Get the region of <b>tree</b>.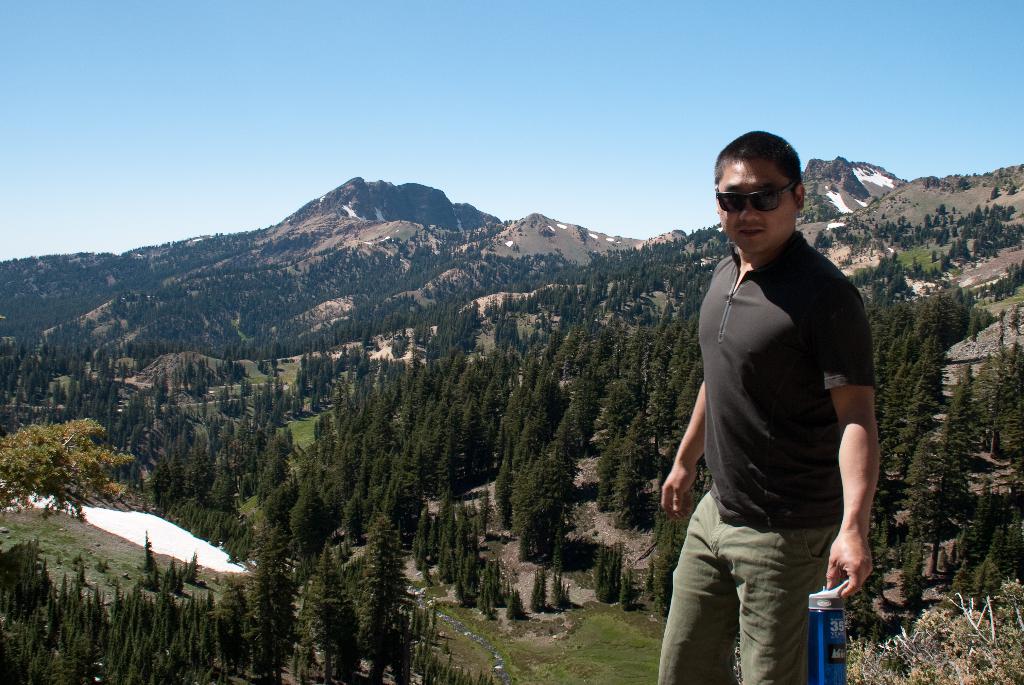
box(1, 412, 124, 530).
